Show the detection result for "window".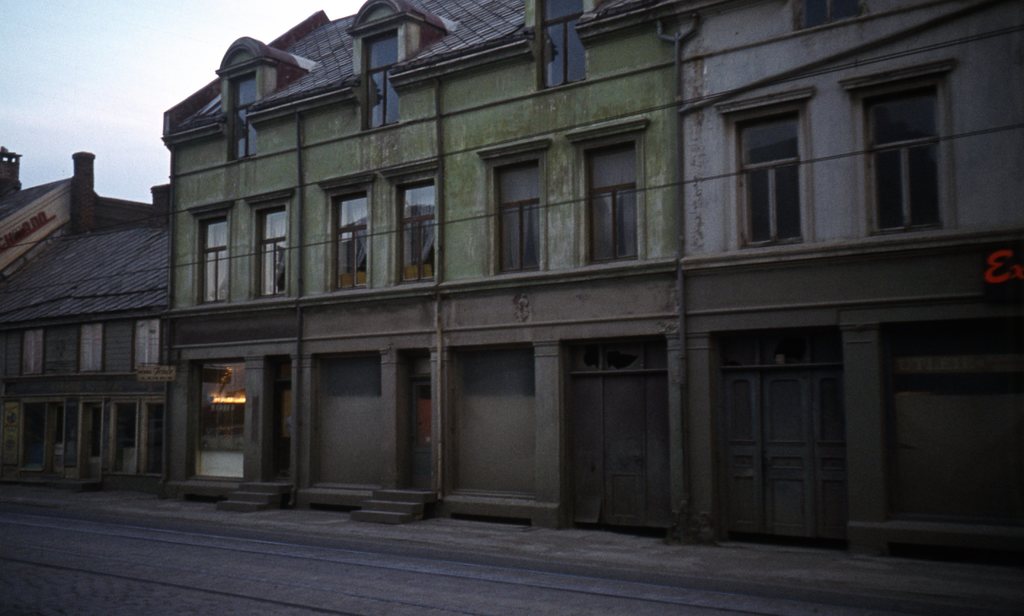
<box>495,161,538,272</box>.
